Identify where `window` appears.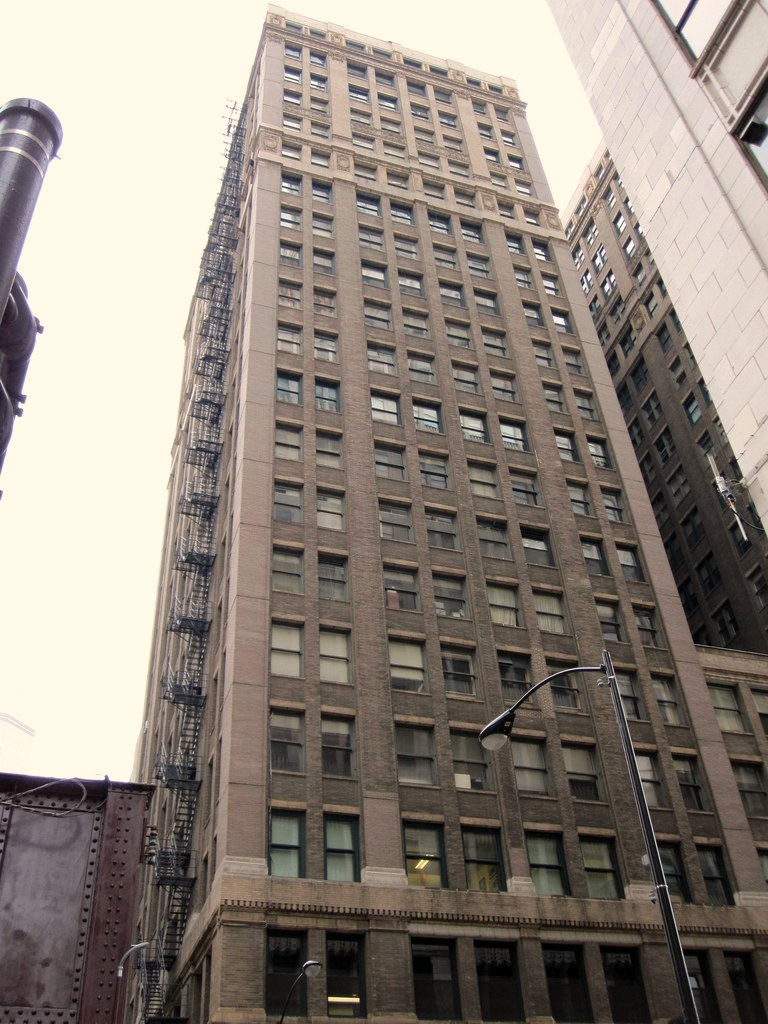
Appears at [left=266, top=703, right=302, bottom=774].
